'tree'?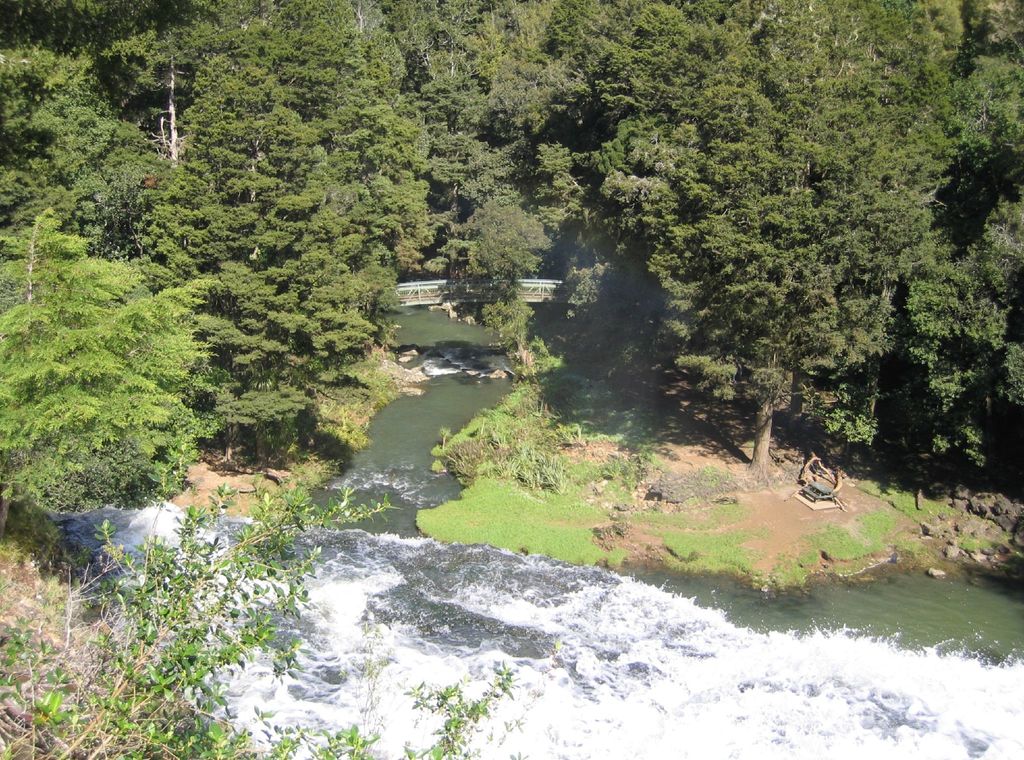
x1=358, y1=0, x2=645, y2=323
